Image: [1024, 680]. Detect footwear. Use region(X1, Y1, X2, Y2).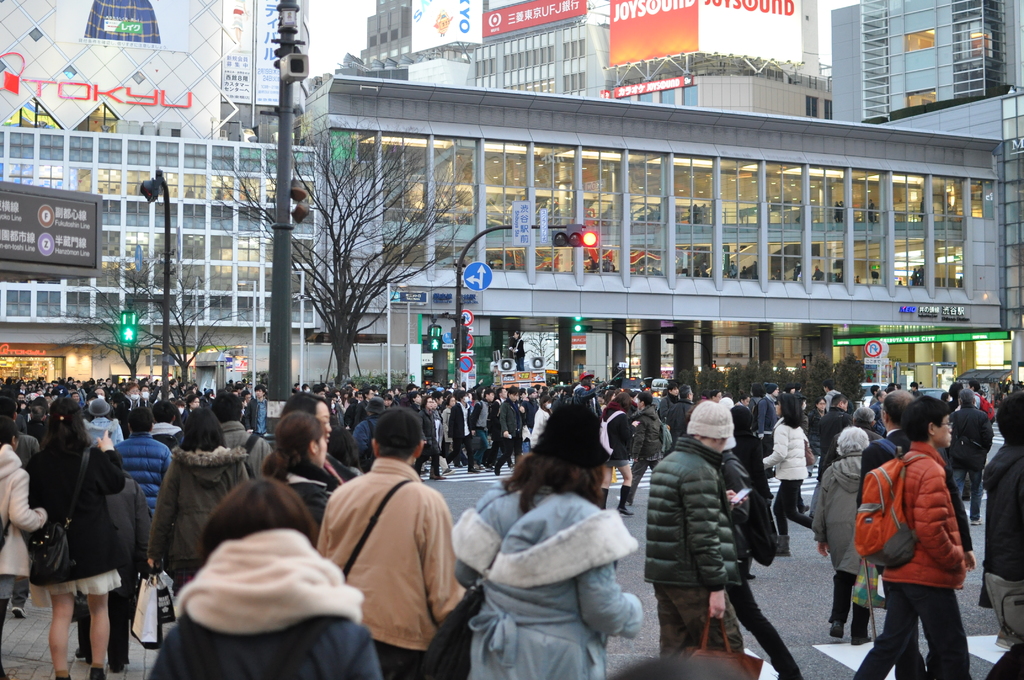
region(826, 618, 845, 639).
